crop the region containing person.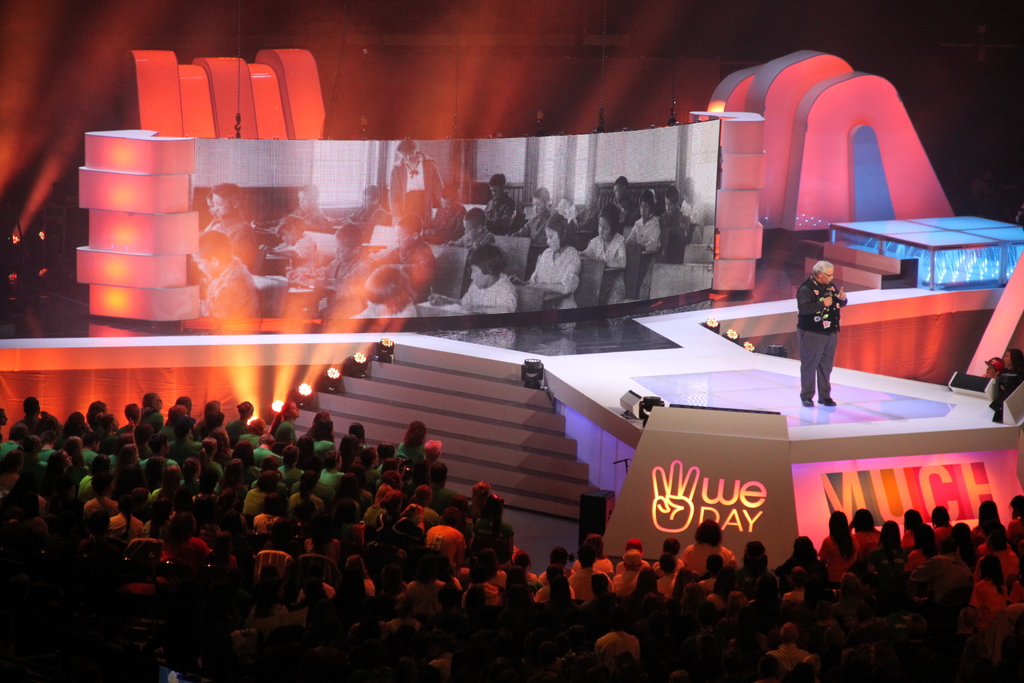
Crop region: 543 548 580 579.
